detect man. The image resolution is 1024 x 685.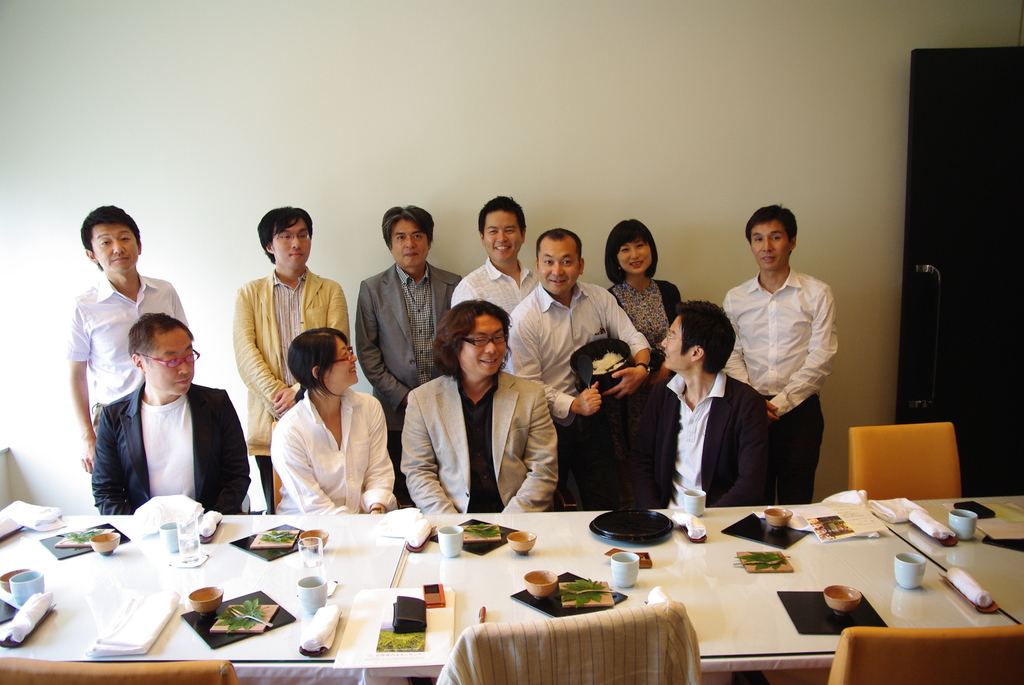
select_region(727, 202, 842, 505).
